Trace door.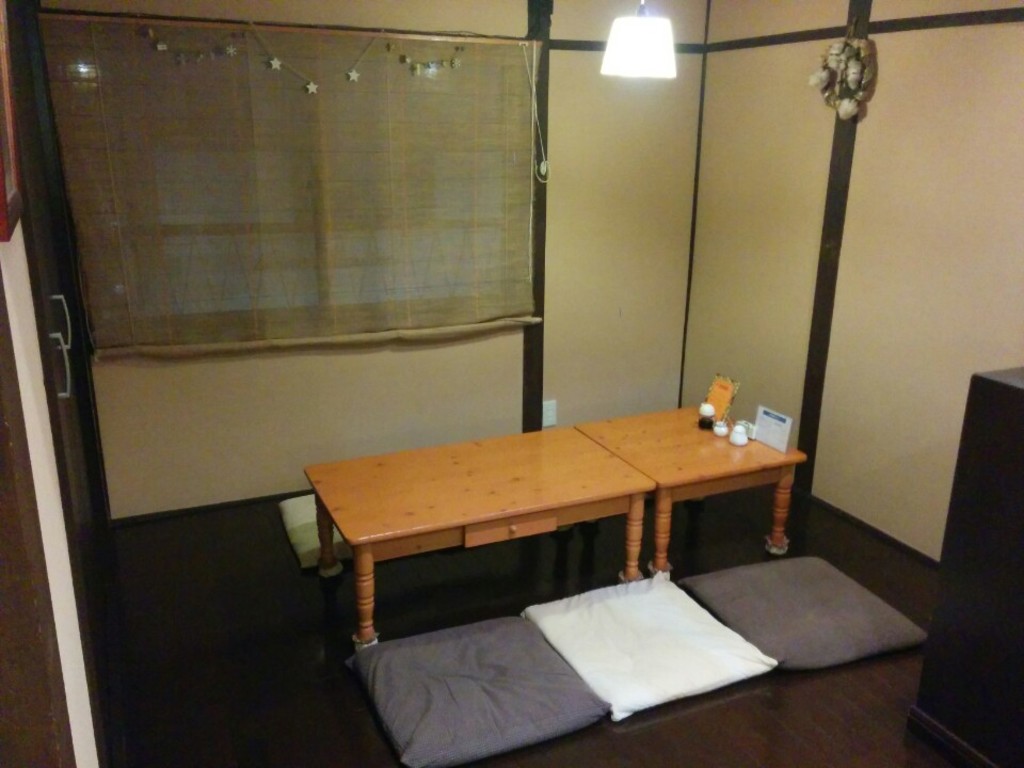
Traced to [x1=0, y1=212, x2=105, y2=767].
